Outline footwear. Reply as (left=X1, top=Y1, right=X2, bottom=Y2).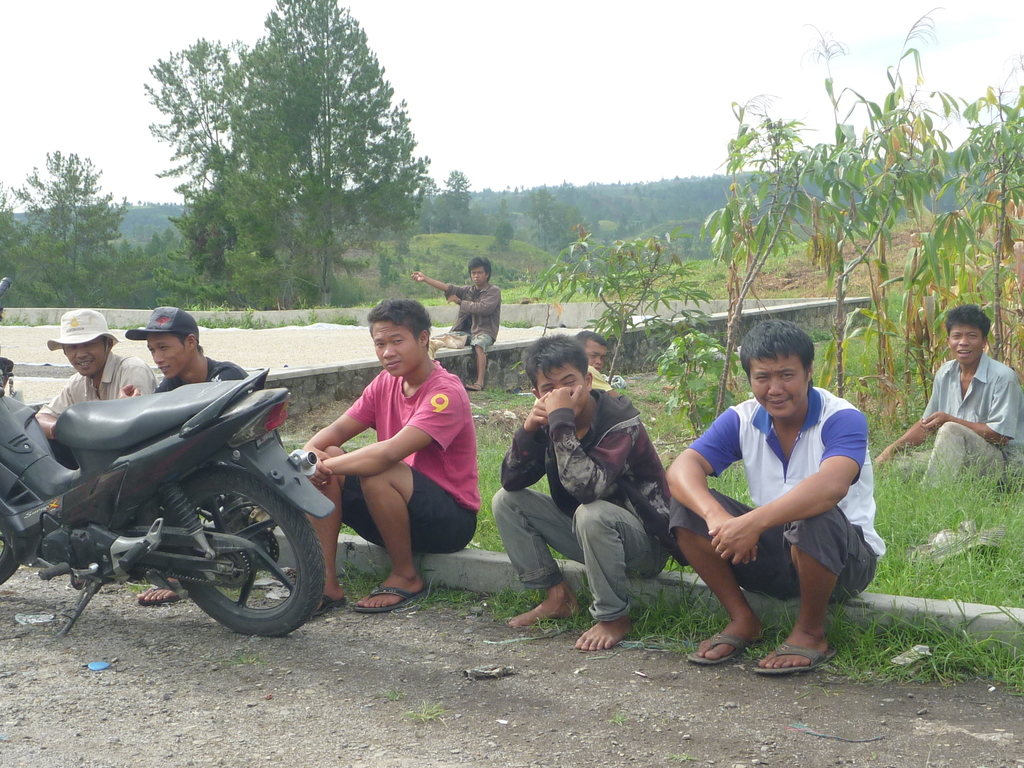
(left=353, top=582, right=429, bottom=611).
